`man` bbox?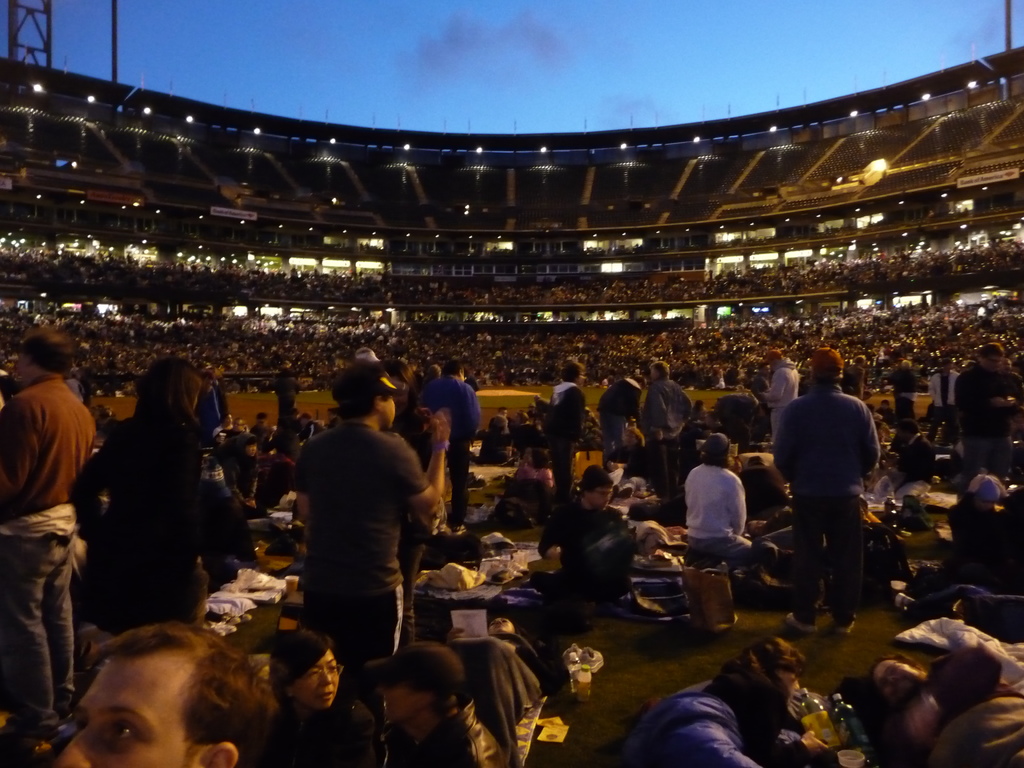
left=54, top=621, right=275, bottom=767
